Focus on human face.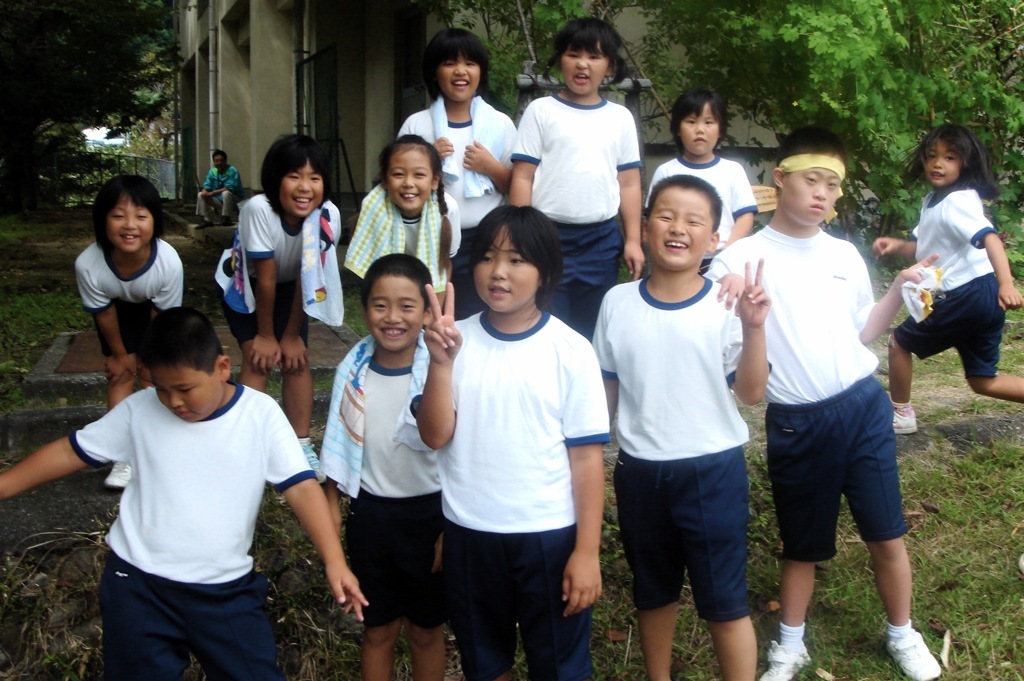
Focused at (368, 276, 424, 351).
